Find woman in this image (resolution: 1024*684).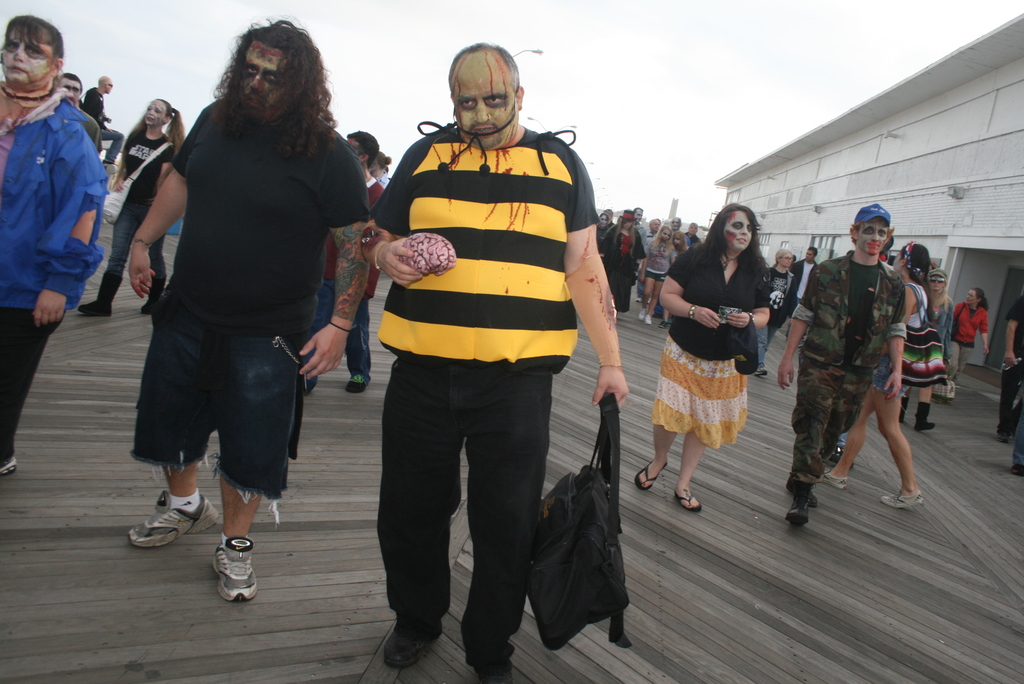
region(944, 285, 1007, 401).
